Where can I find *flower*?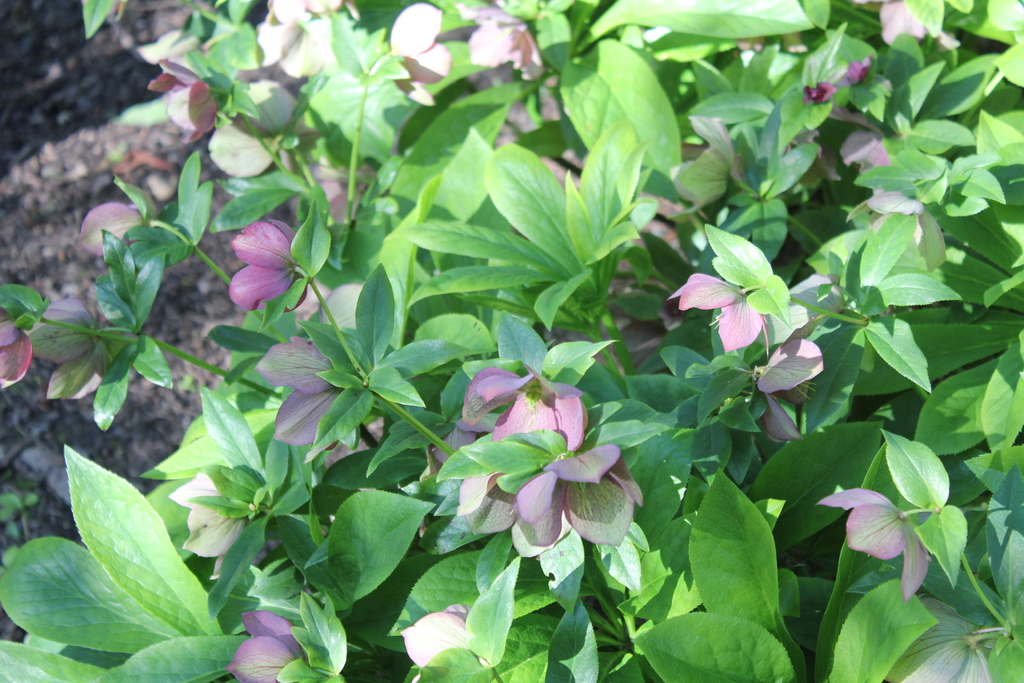
You can find it at Rect(380, 0, 455, 104).
